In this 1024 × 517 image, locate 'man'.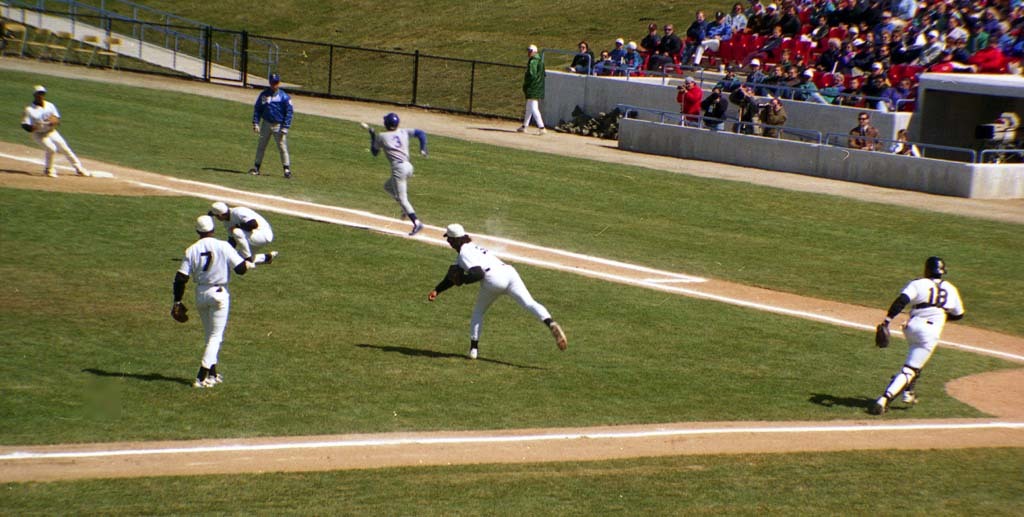
Bounding box: 874 80 914 113.
